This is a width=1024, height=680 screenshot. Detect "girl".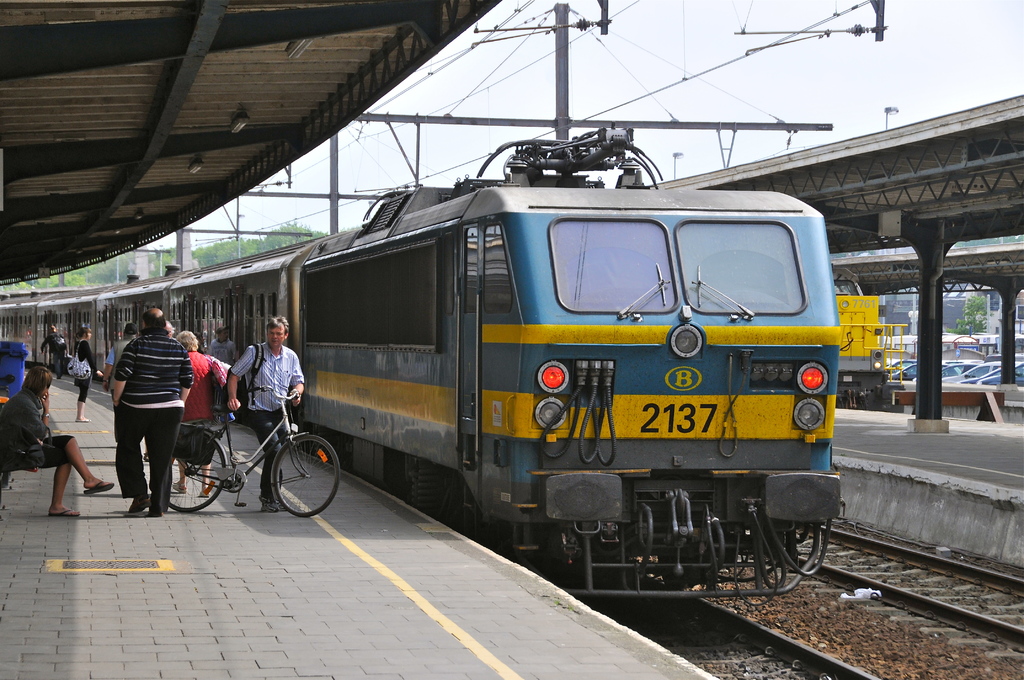
Rect(0, 366, 115, 512).
